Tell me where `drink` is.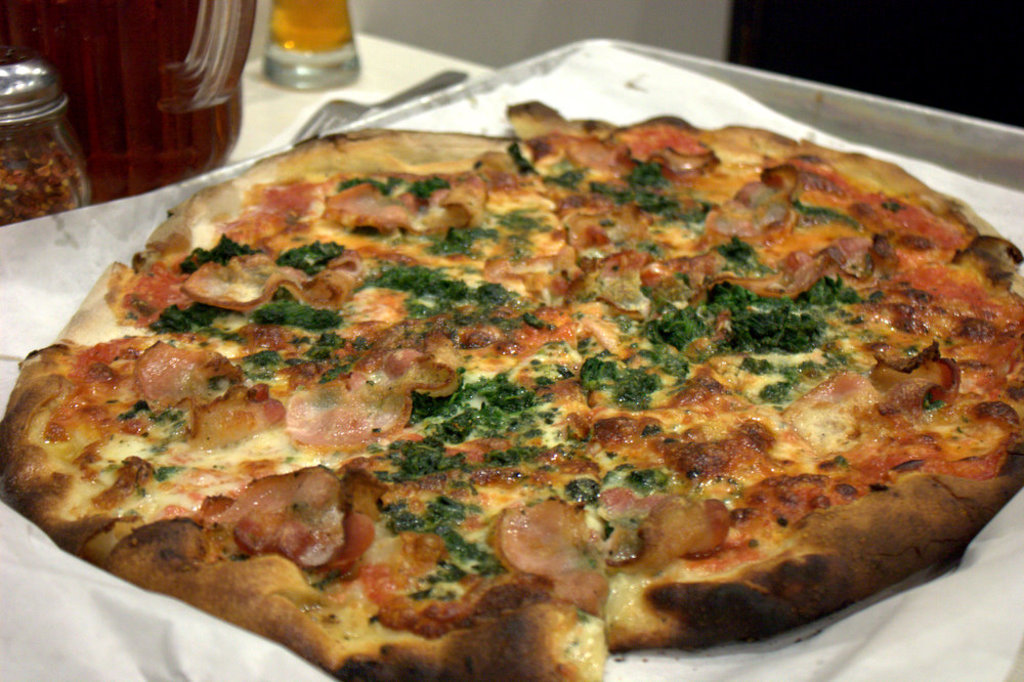
`drink` is at [267, 0, 352, 56].
